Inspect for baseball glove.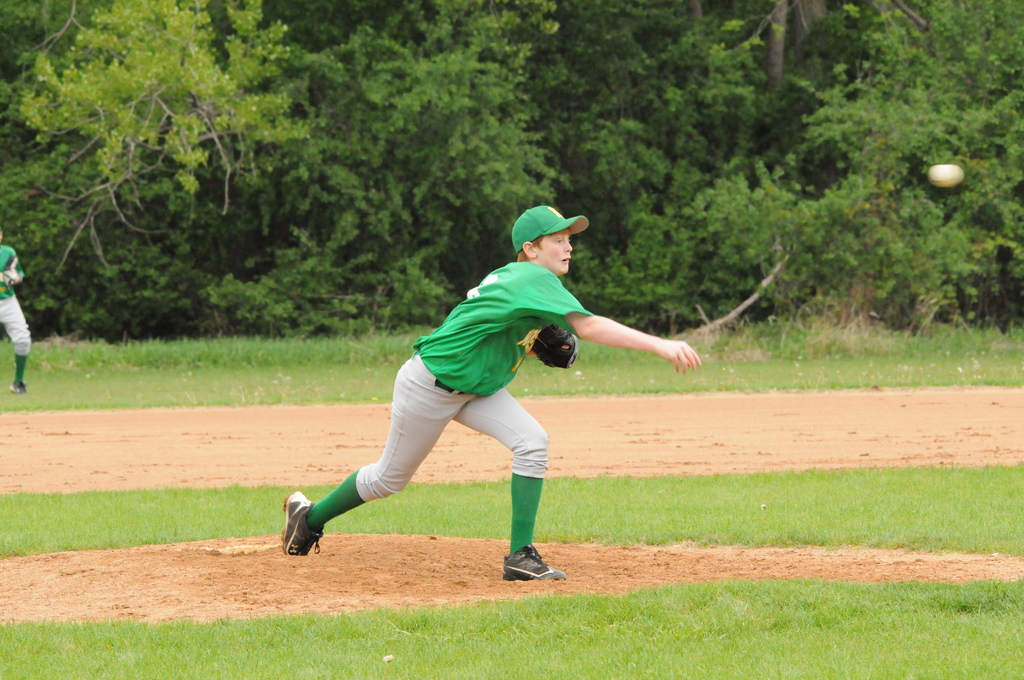
Inspection: box=[532, 324, 579, 370].
